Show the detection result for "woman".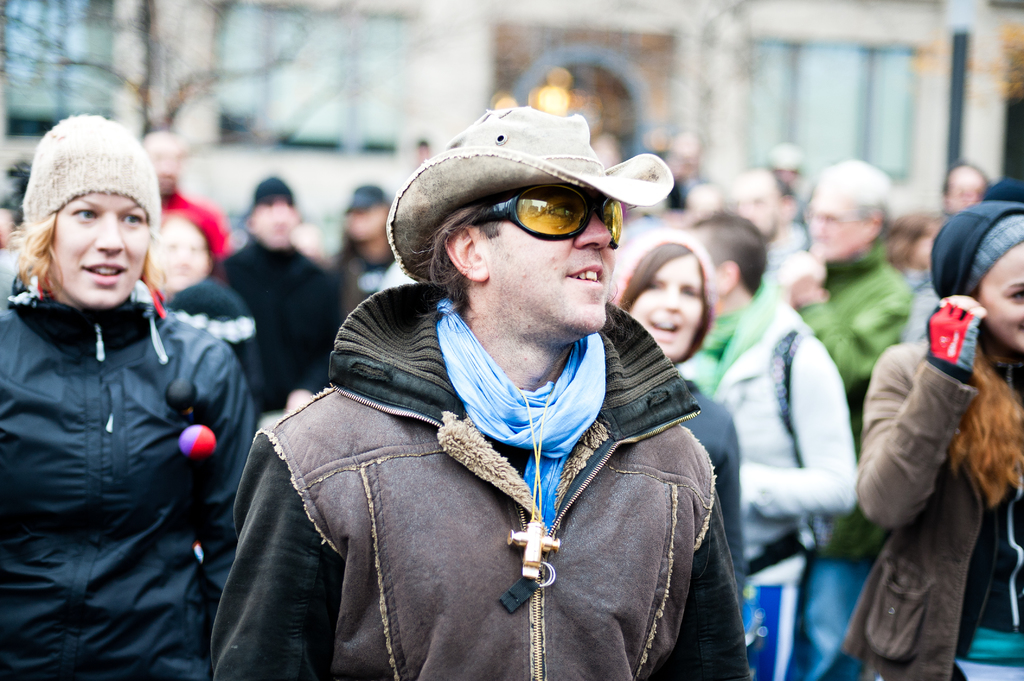
{"x1": 834, "y1": 200, "x2": 1023, "y2": 680}.
